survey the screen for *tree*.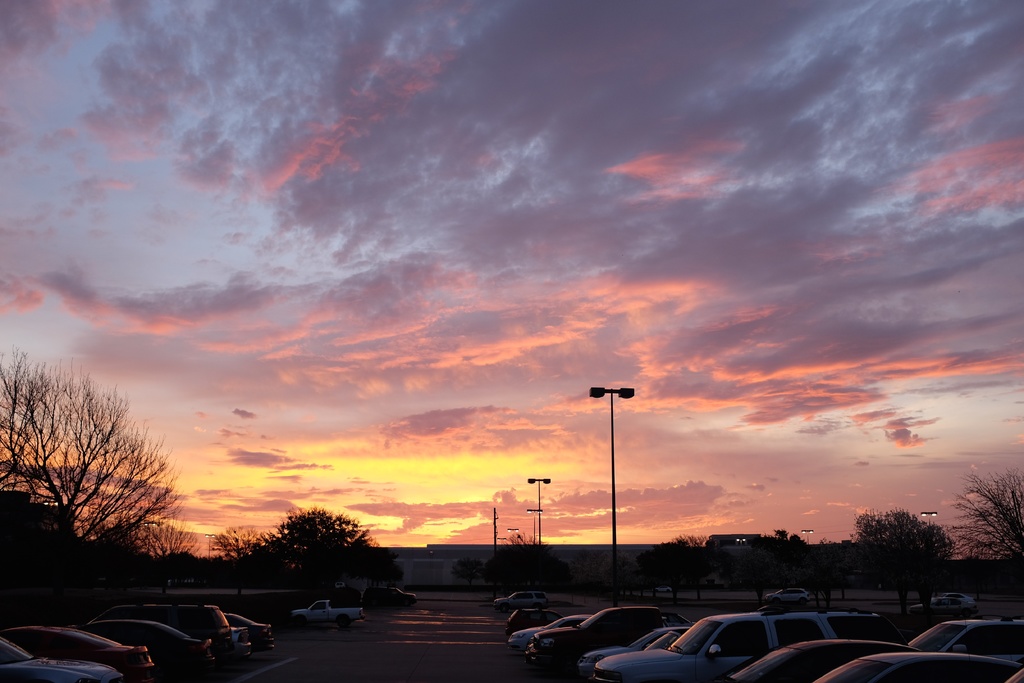
Survey found: region(252, 513, 387, 601).
